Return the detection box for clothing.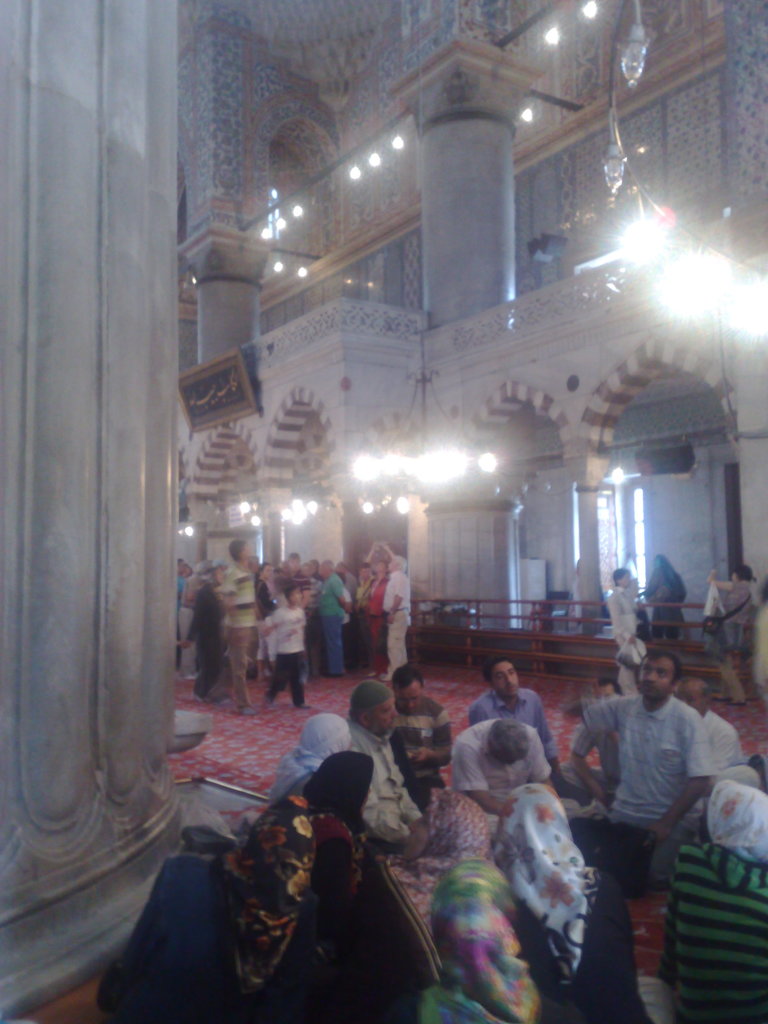
465,698,611,787.
